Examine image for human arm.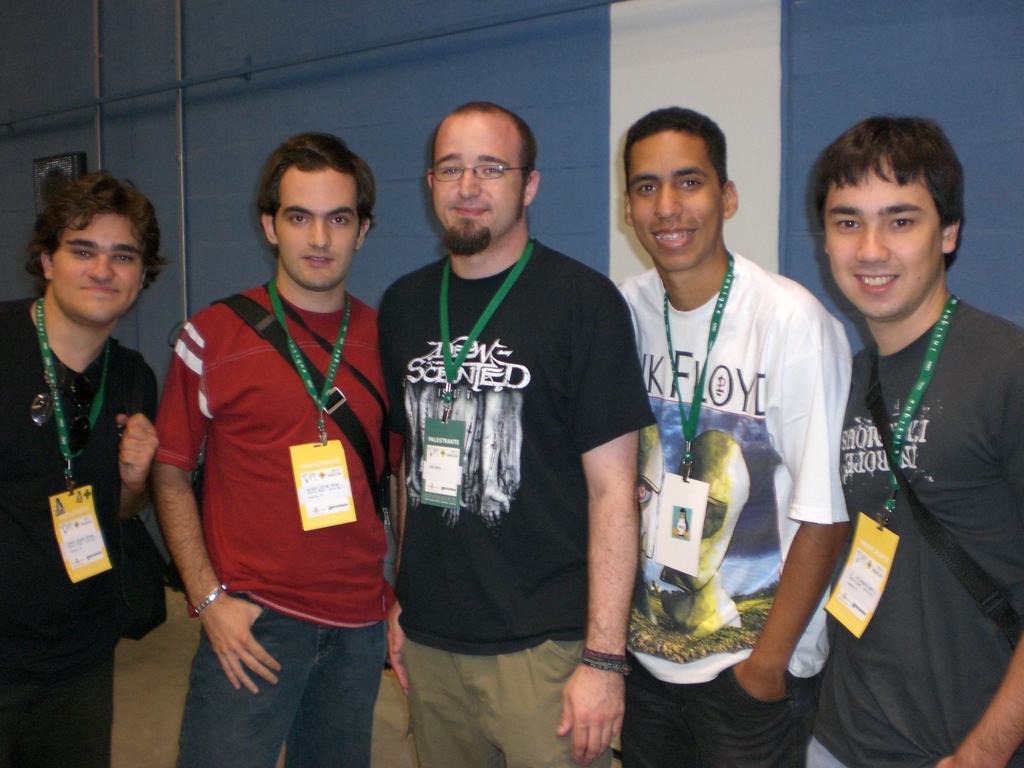
Examination result: box(145, 312, 292, 692).
